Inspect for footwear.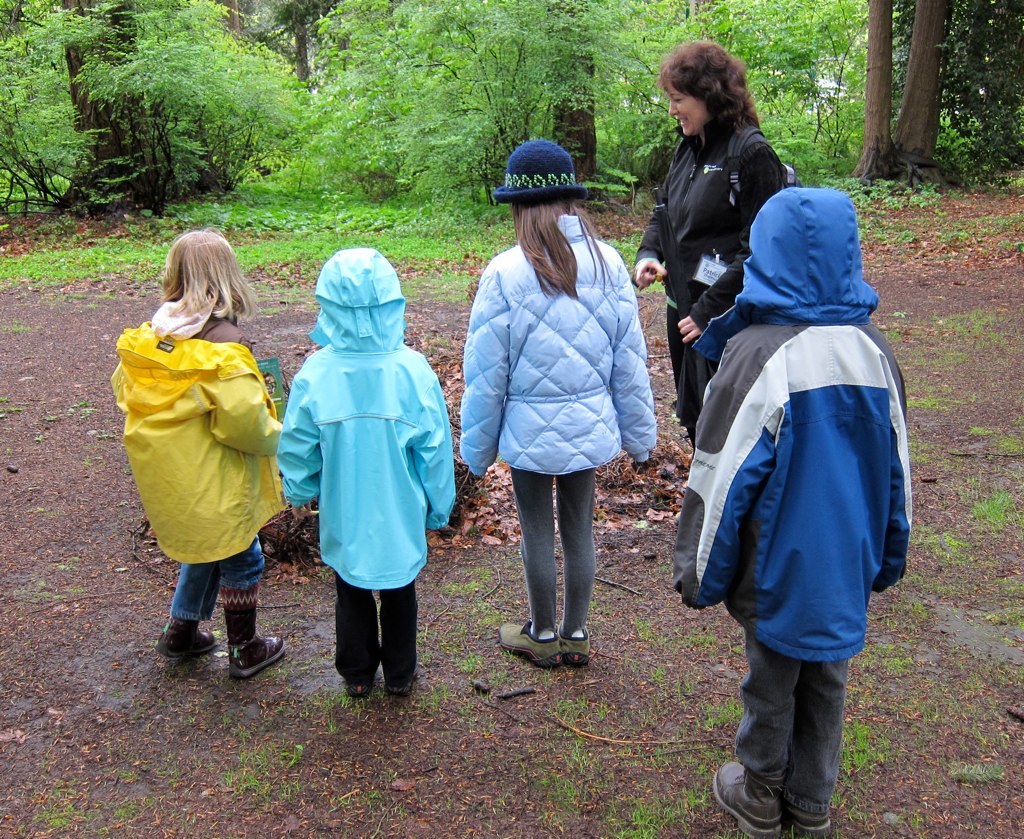
Inspection: x1=384, y1=663, x2=431, y2=701.
